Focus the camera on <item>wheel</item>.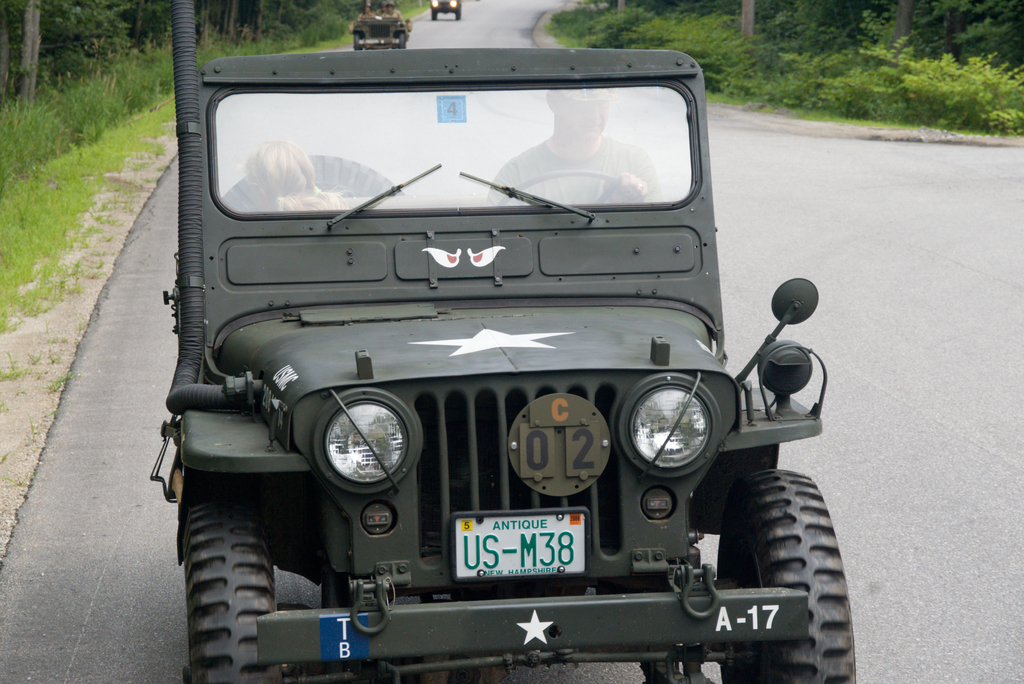
Focus region: select_region(218, 154, 404, 210).
